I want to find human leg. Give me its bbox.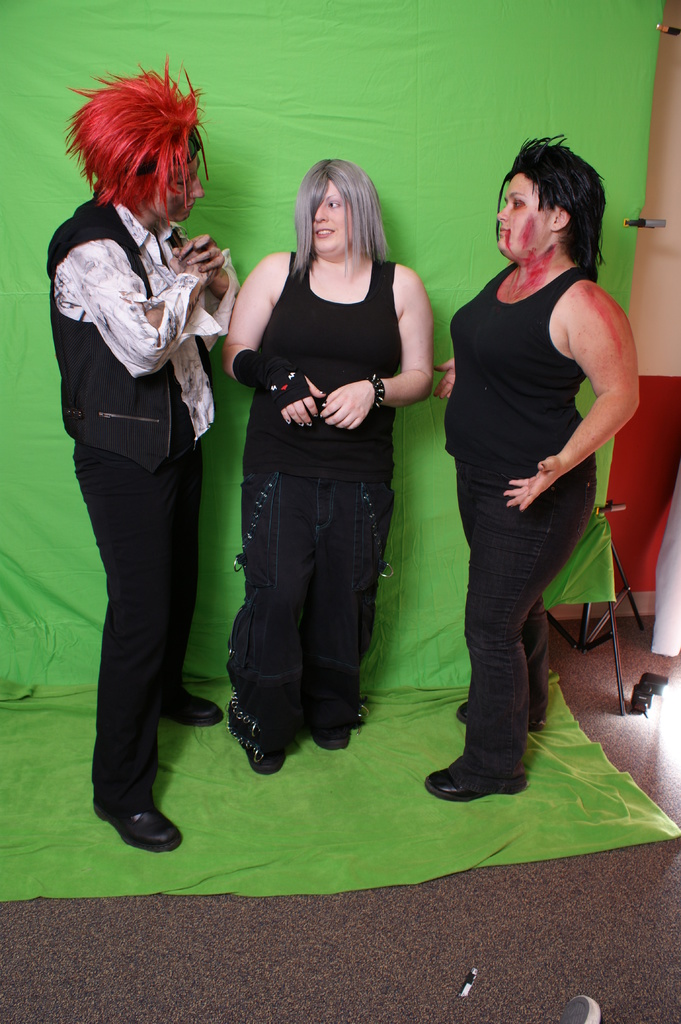
[left=72, top=422, right=186, bottom=851].
